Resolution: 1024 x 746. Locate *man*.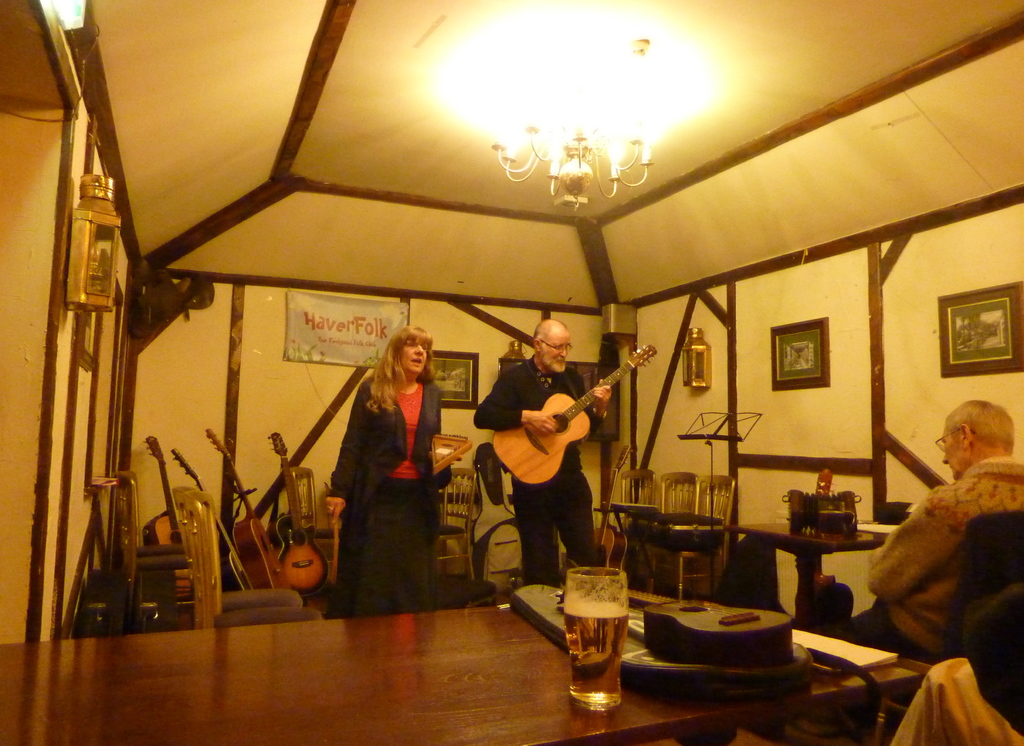
region(483, 316, 621, 586).
